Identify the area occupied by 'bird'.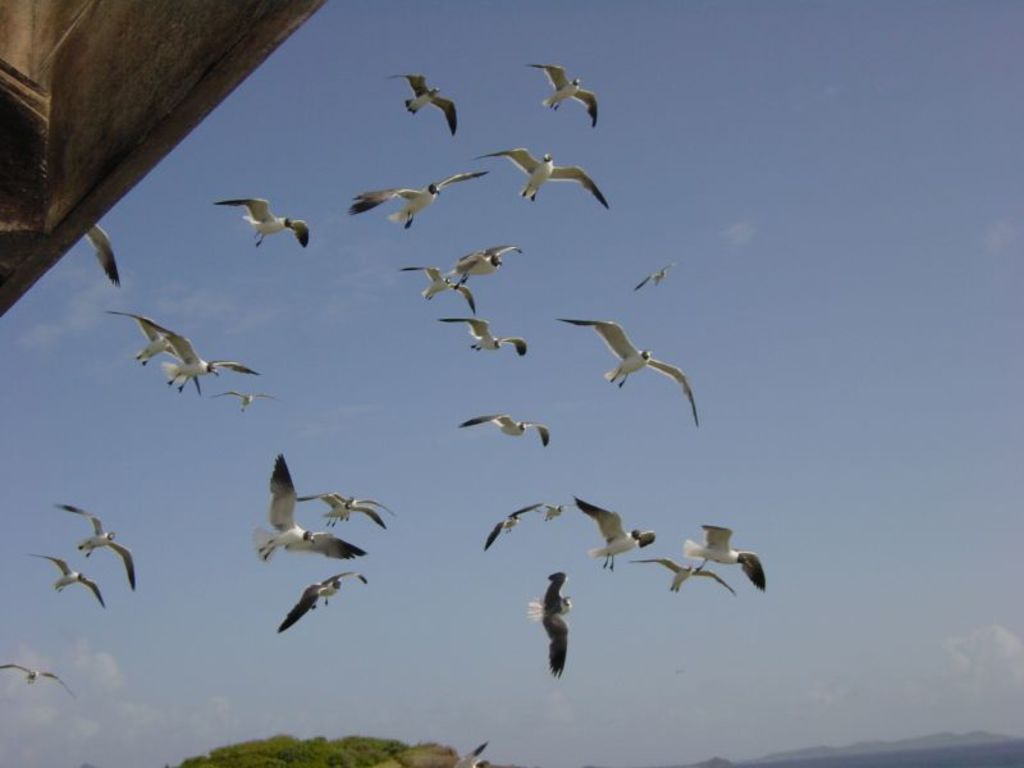
Area: [488, 142, 605, 206].
